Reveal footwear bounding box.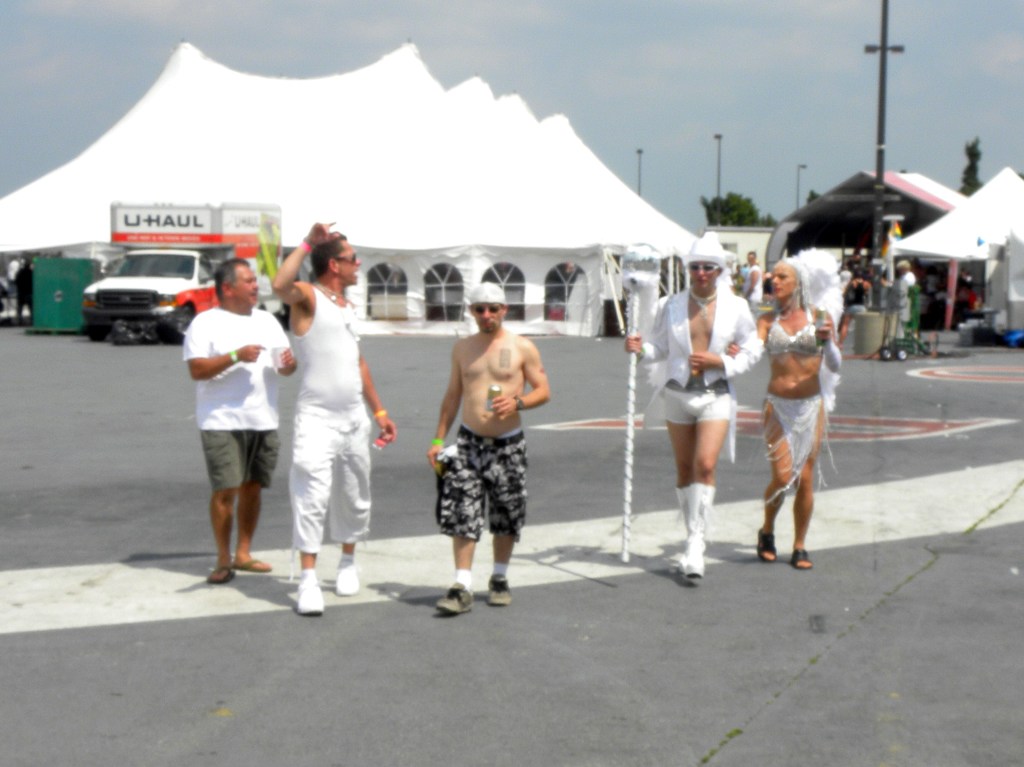
Revealed: box=[205, 559, 236, 587].
